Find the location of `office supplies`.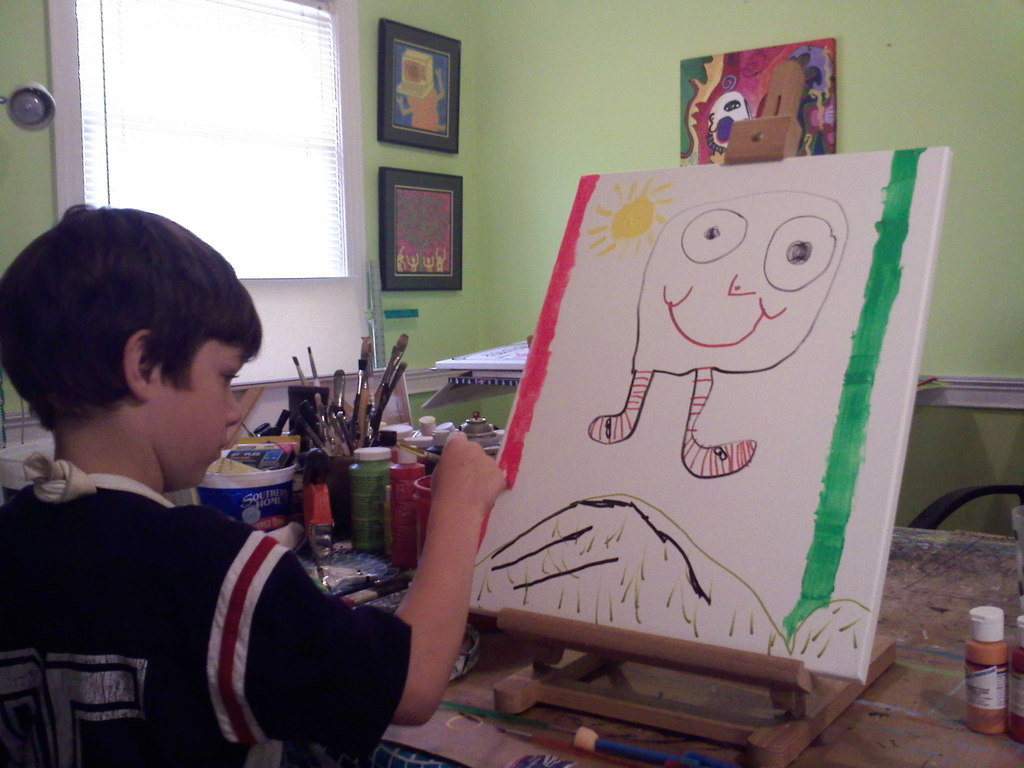
Location: 1009:609:1023:742.
